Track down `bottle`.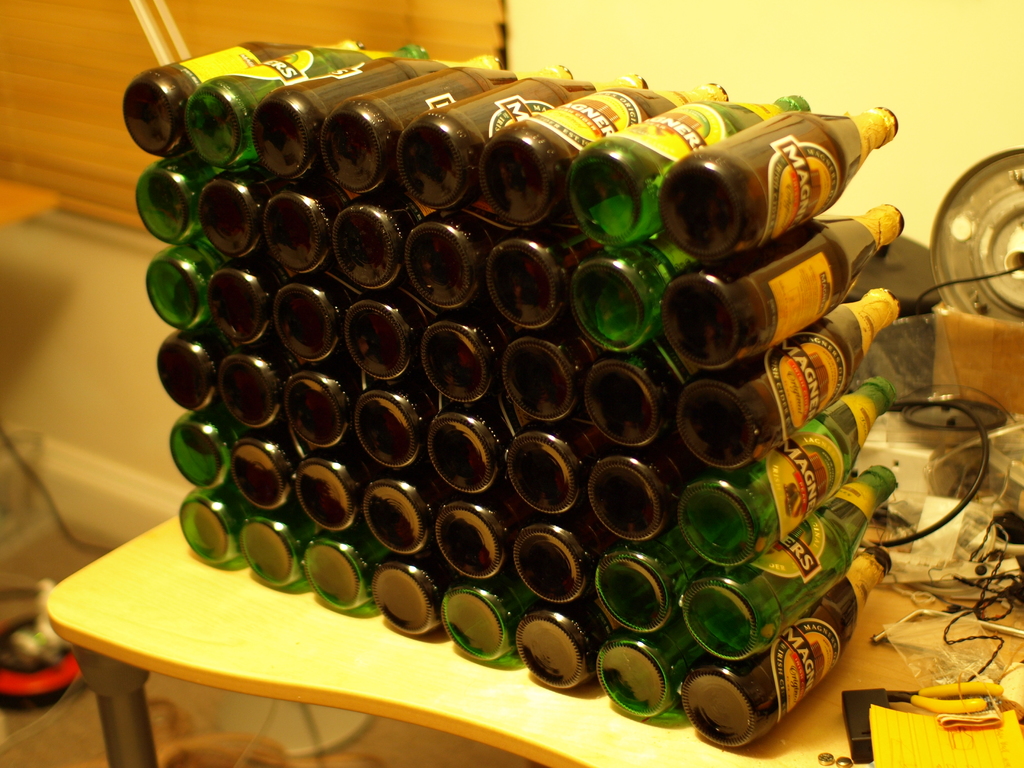
Tracked to crop(199, 173, 273, 259).
